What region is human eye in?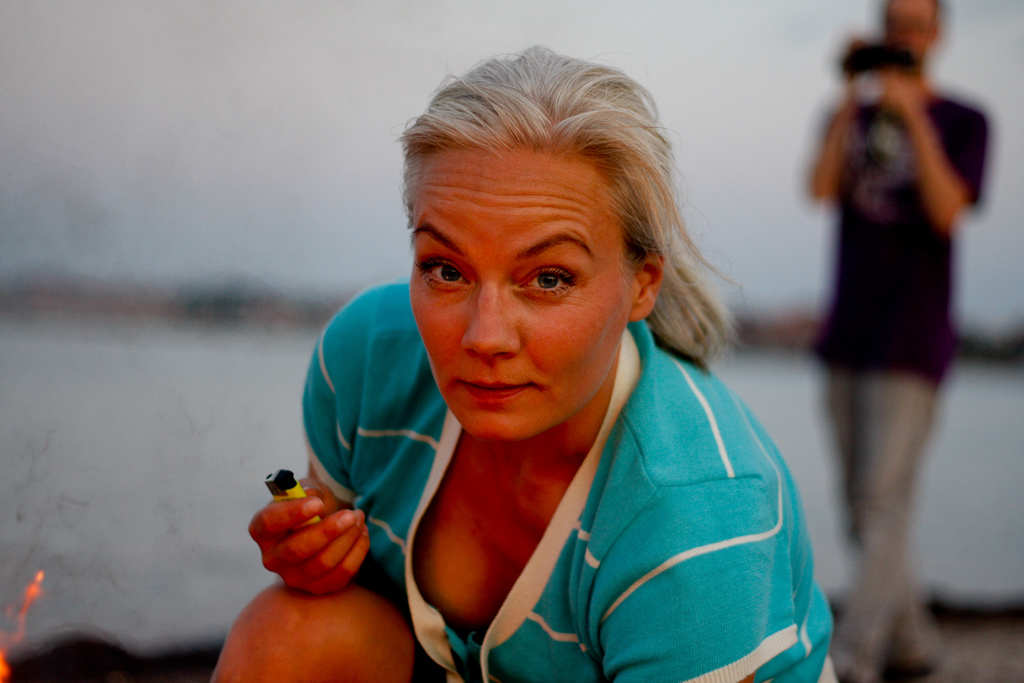
(x1=515, y1=267, x2=579, y2=302).
